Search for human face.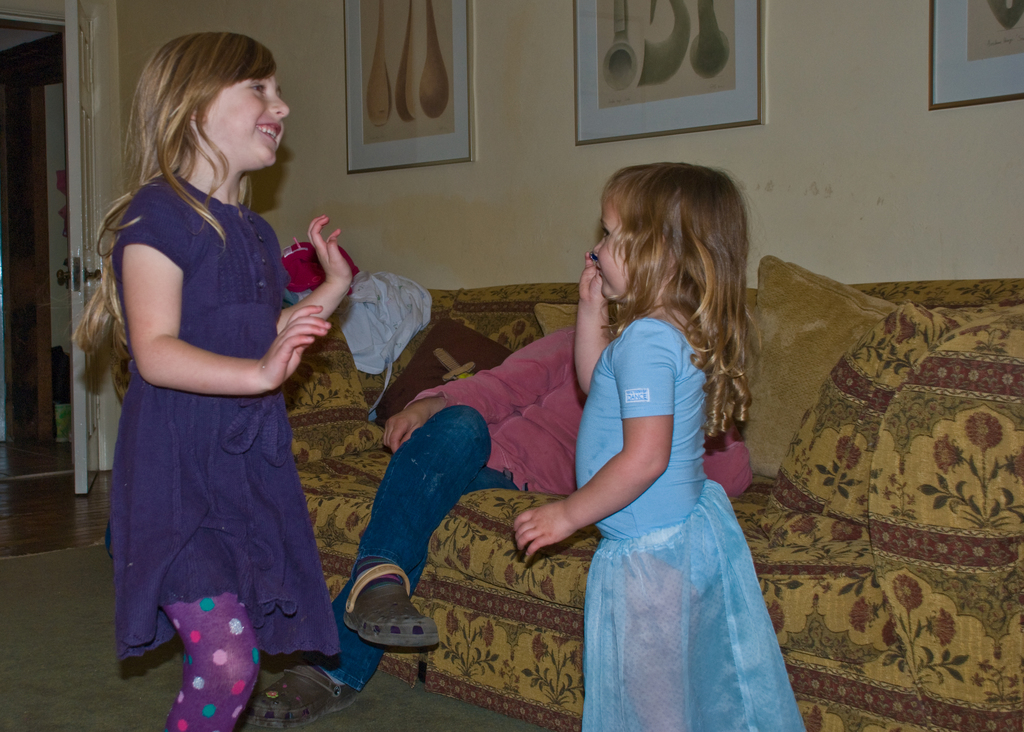
Found at [left=205, top=76, right=289, bottom=166].
